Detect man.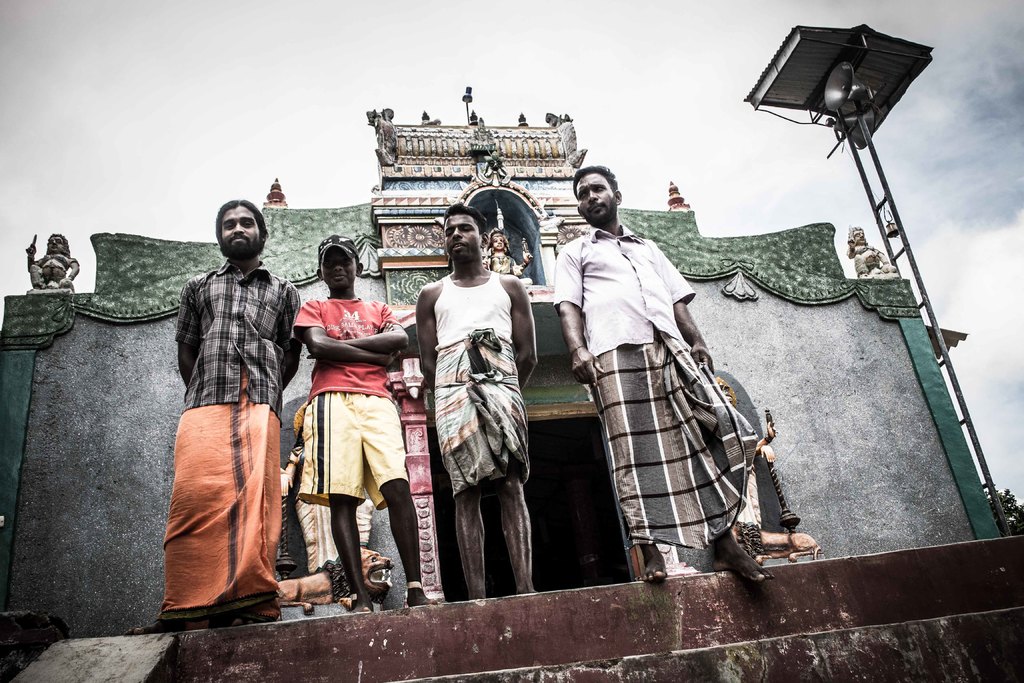
Detected at pyautogui.locateOnScreen(844, 222, 900, 279).
